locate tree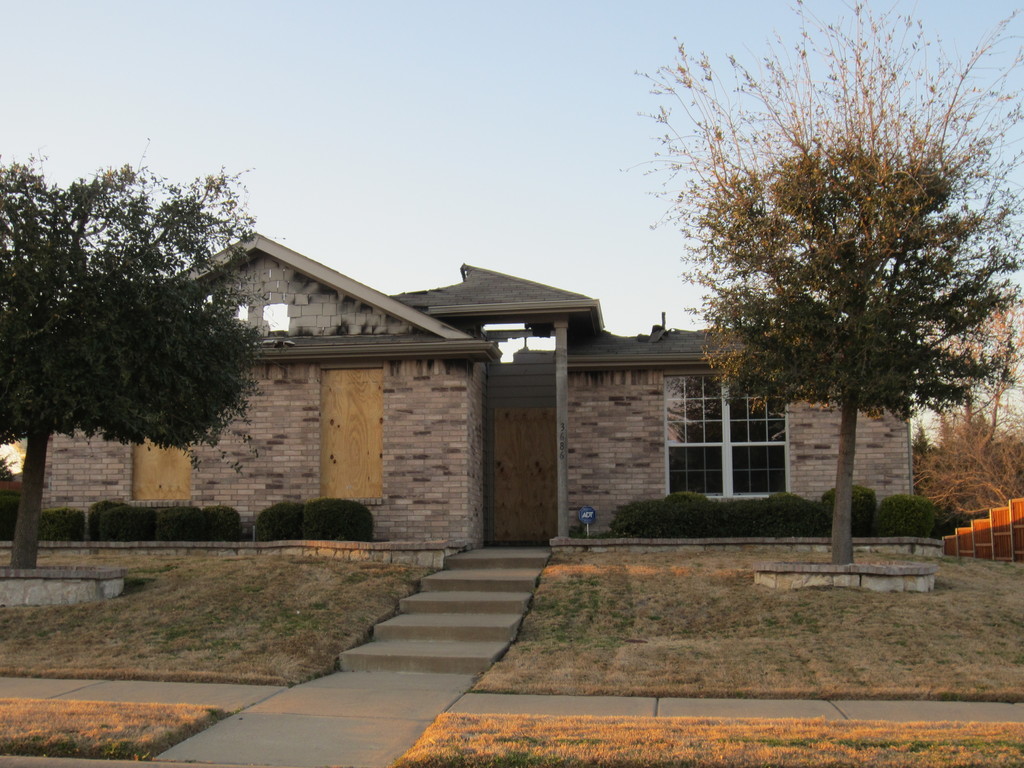
BBox(630, 0, 1023, 579)
